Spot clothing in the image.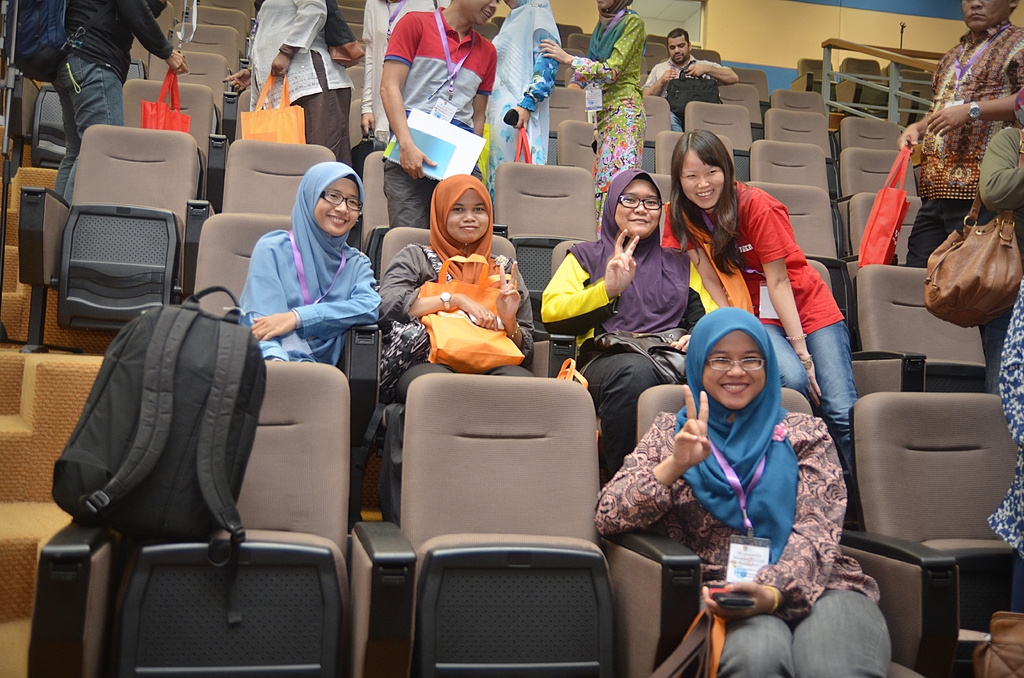
clothing found at box=[643, 54, 725, 133].
